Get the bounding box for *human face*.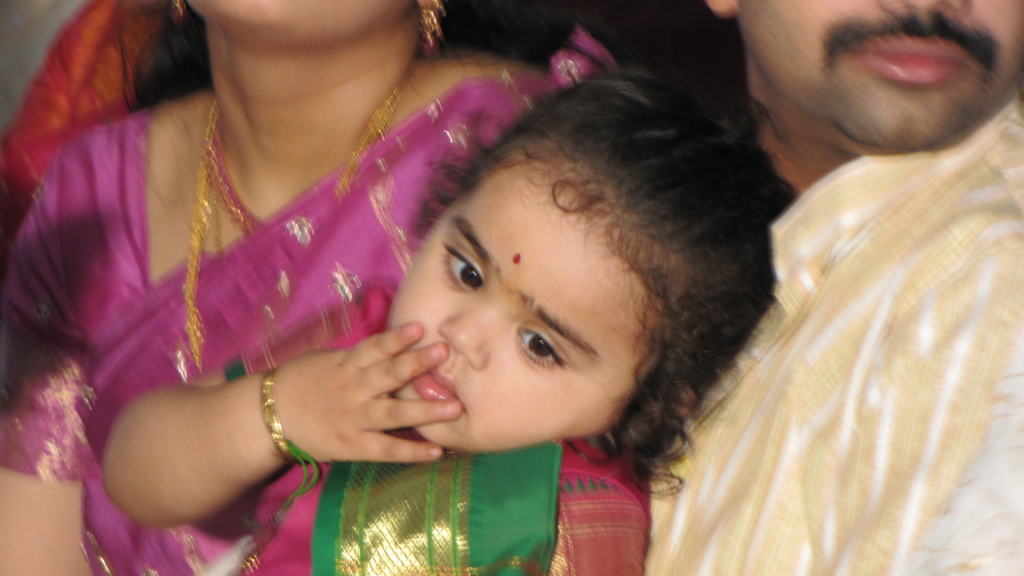
select_region(385, 157, 646, 452).
